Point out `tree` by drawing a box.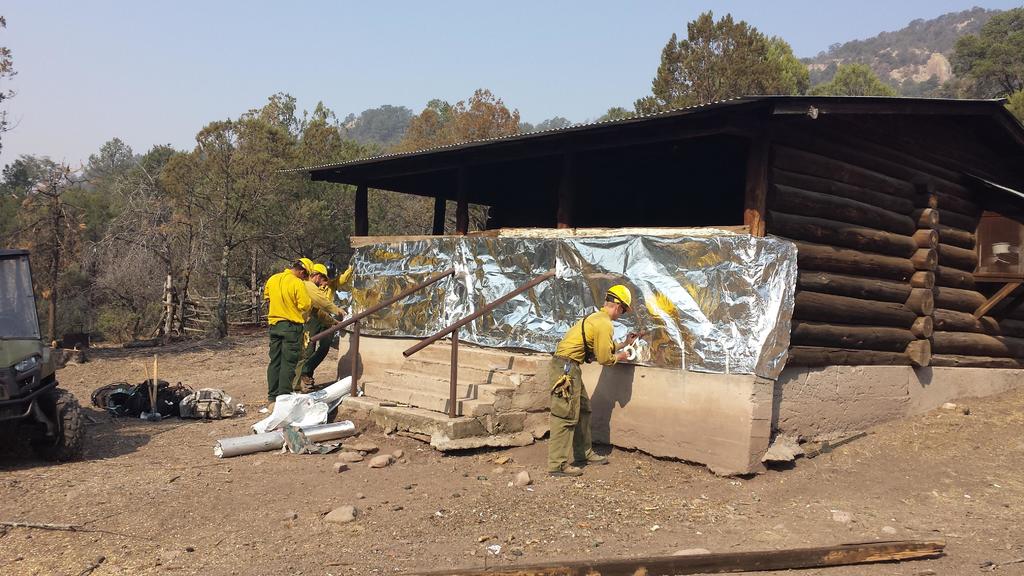
(left=143, top=135, right=181, bottom=201).
